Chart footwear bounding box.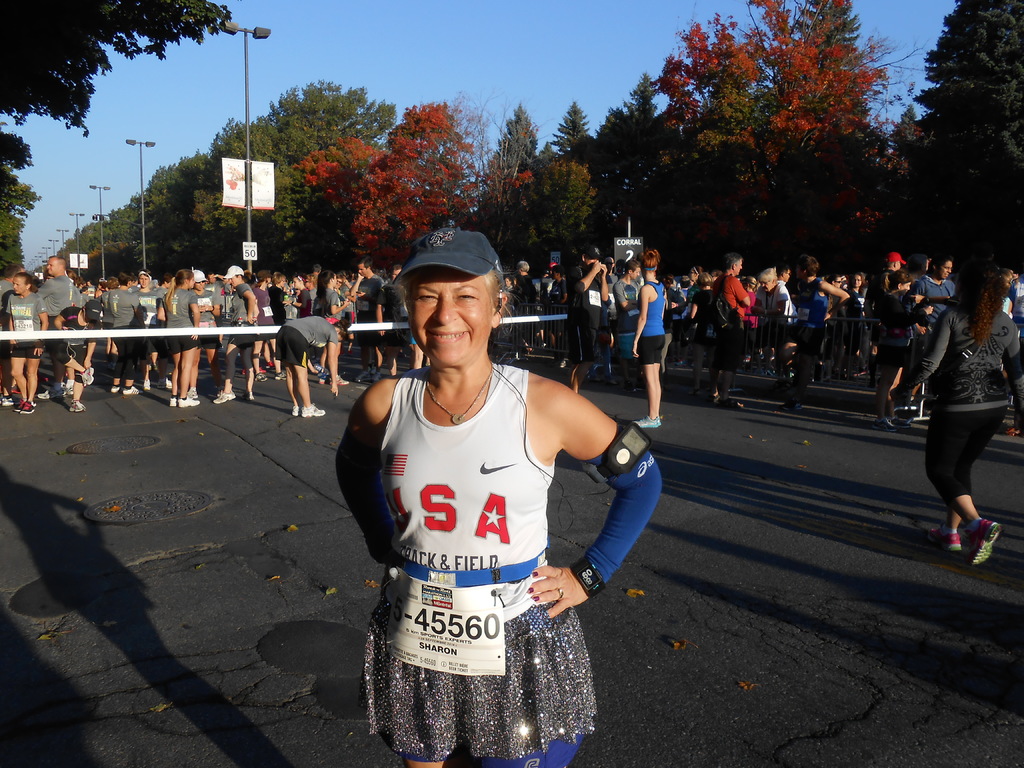
Charted: [x1=179, y1=398, x2=201, y2=406].
